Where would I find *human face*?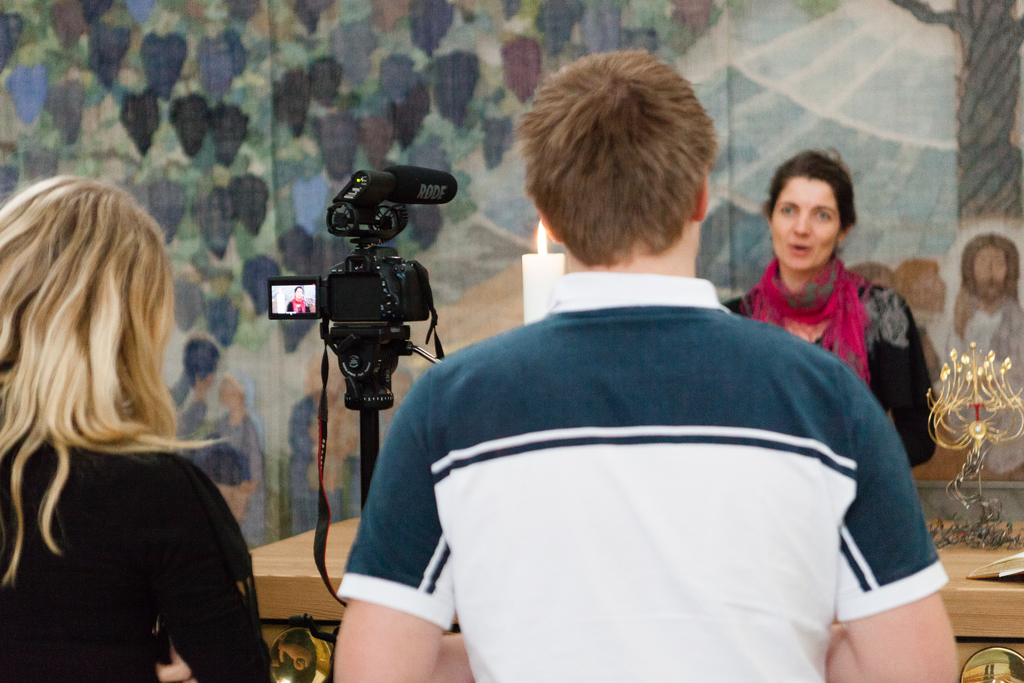
At box=[282, 86, 305, 136].
